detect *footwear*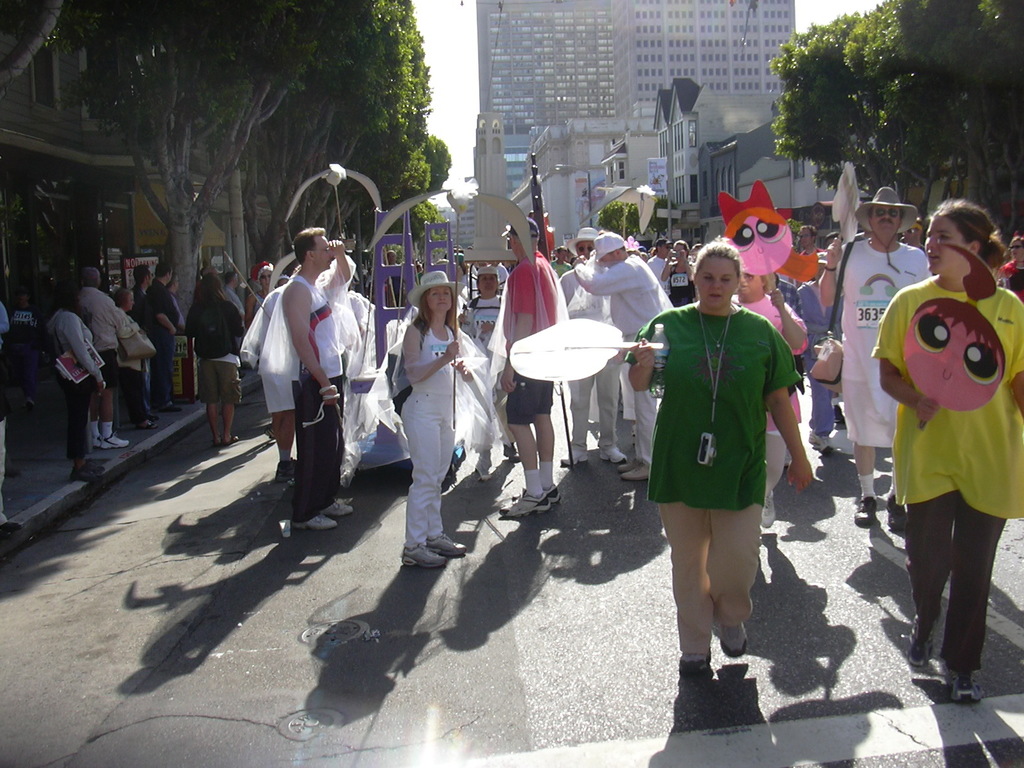
681, 646, 770, 716
